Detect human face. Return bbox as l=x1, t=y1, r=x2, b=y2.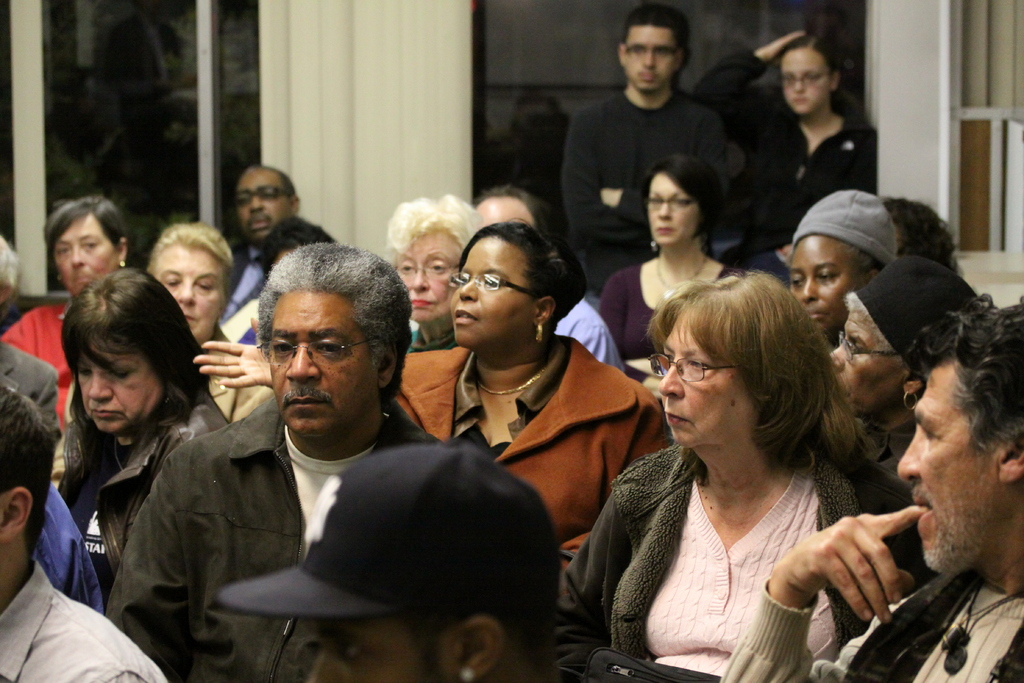
l=447, t=236, r=540, b=341.
